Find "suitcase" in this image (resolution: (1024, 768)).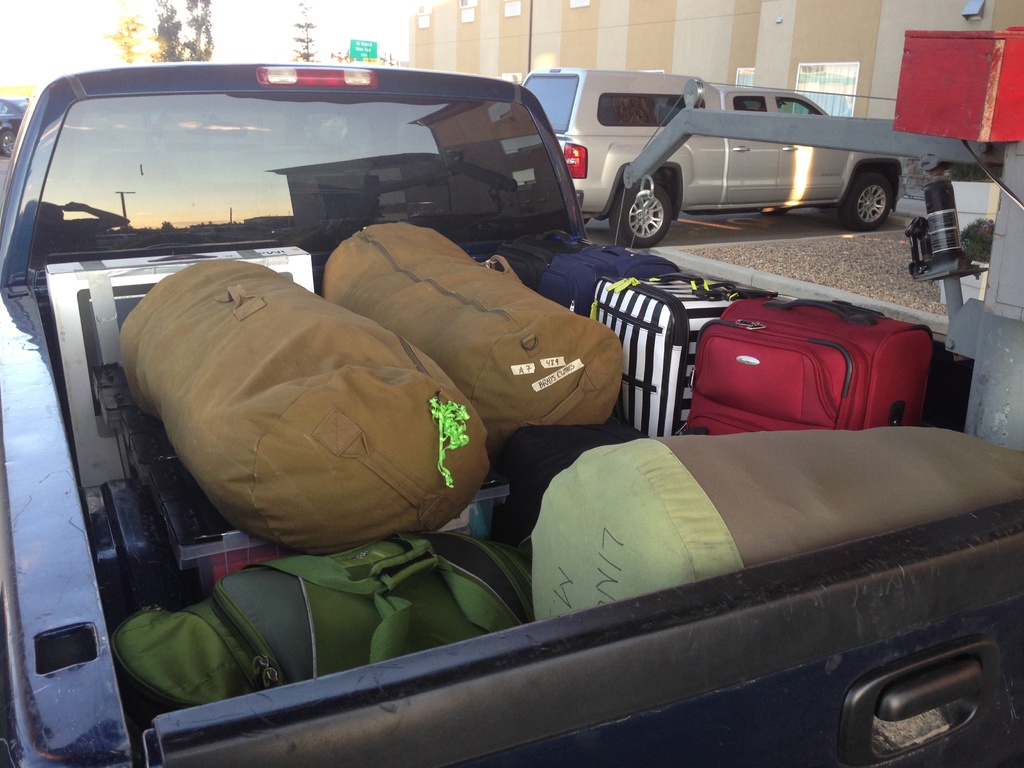
[x1=488, y1=227, x2=588, y2=284].
